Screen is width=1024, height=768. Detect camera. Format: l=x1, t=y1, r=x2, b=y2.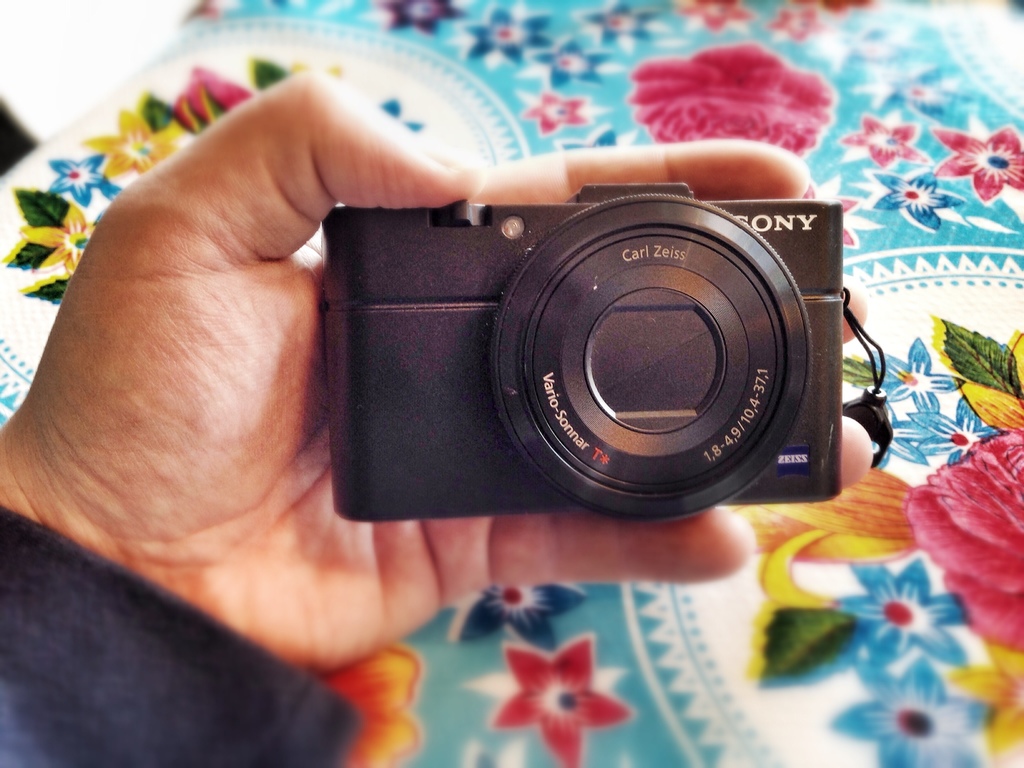
l=321, t=182, r=842, b=524.
